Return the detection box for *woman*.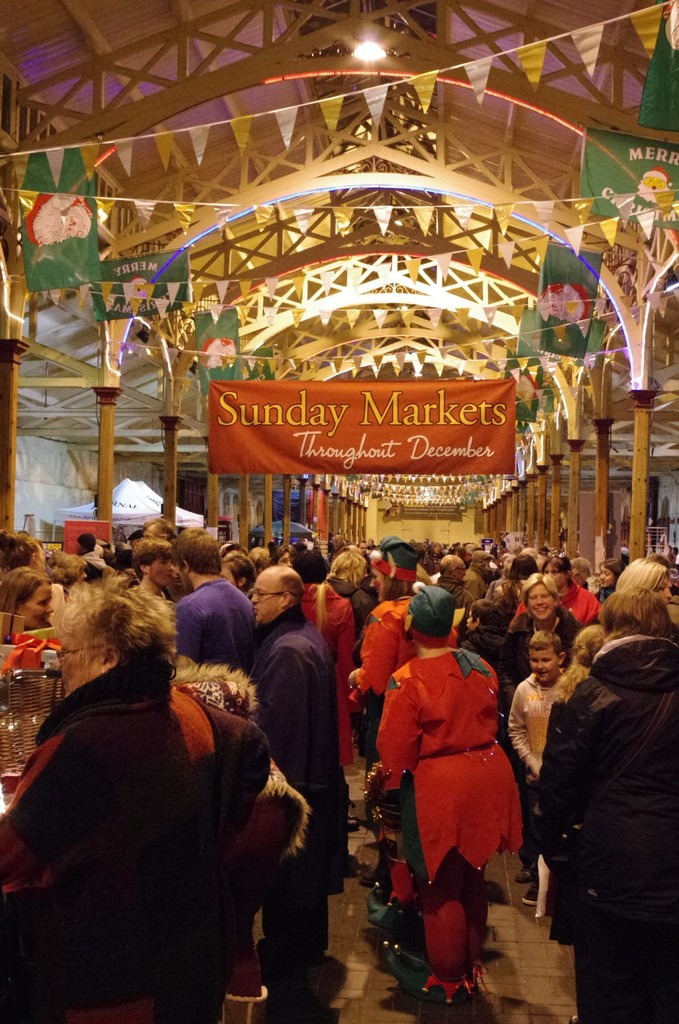
detection(0, 564, 57, 630).
